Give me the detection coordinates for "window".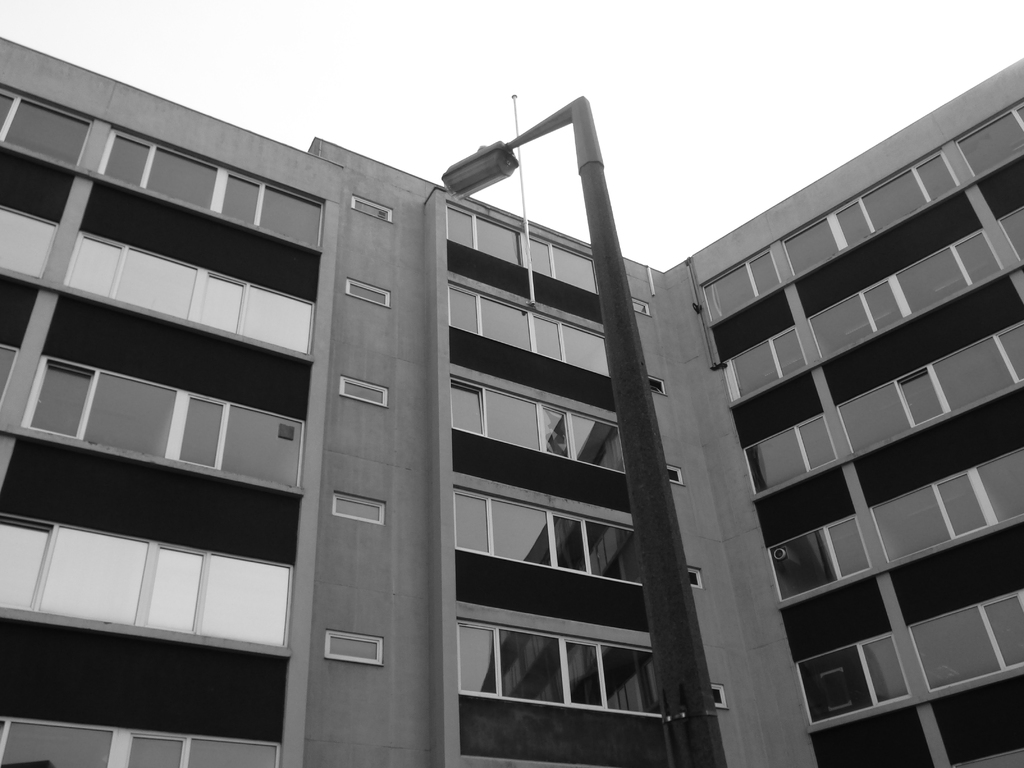
crop(451, 367, 618, 474).
